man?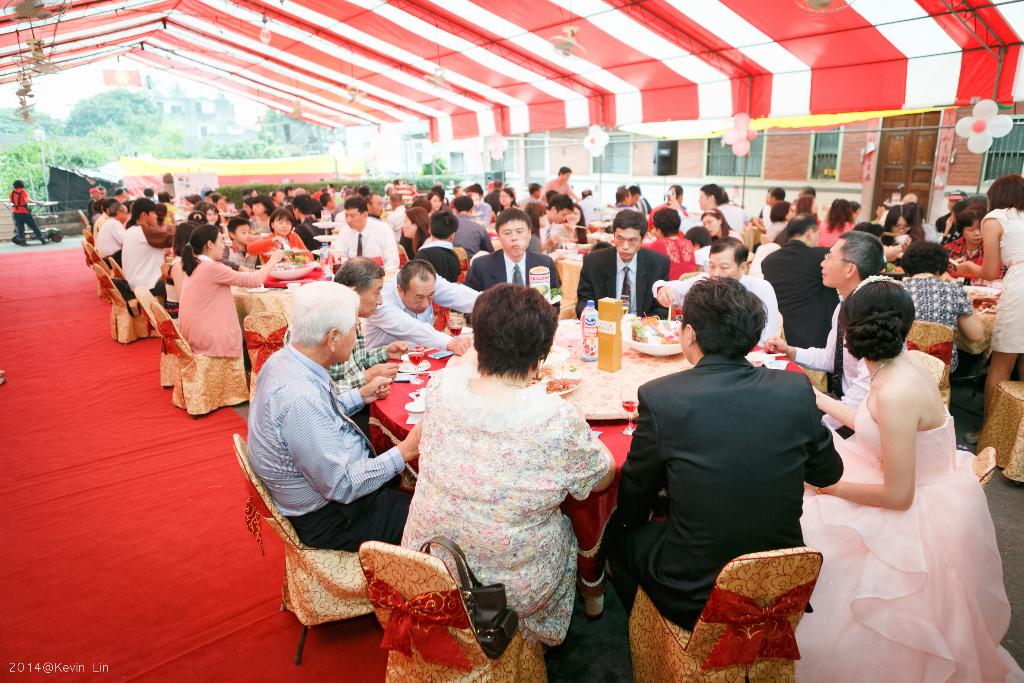
left=332, top=187, right=358, bottom=213
